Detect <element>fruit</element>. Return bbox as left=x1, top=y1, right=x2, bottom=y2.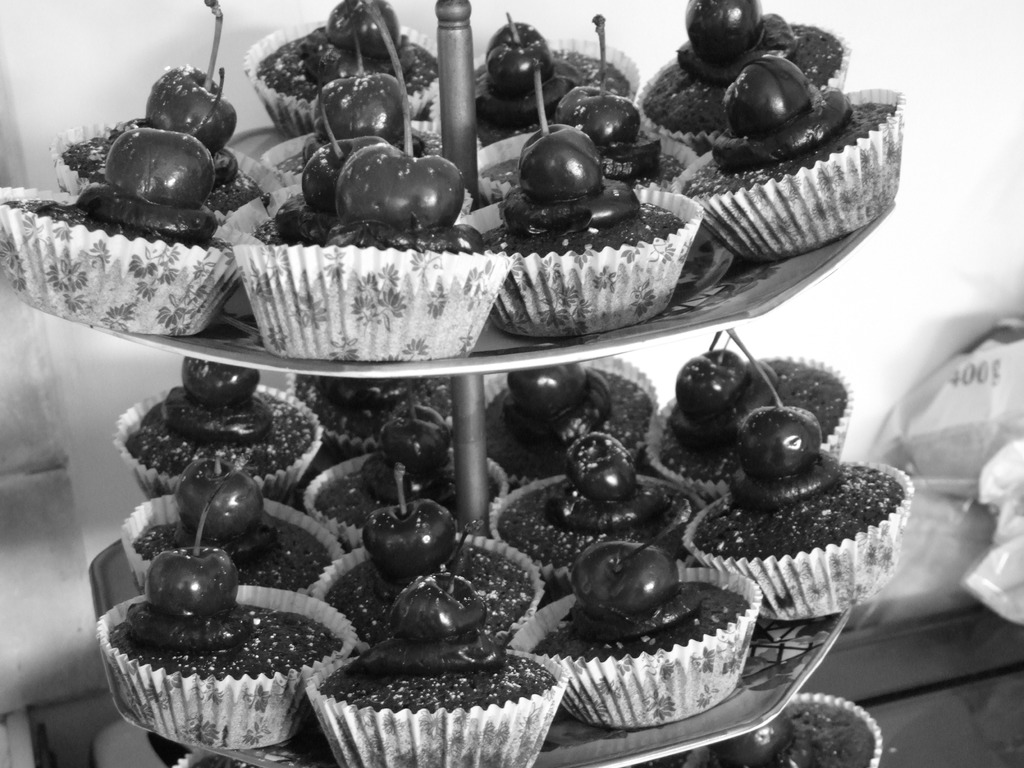
left=725, top=52, right=816, bottom=137.
